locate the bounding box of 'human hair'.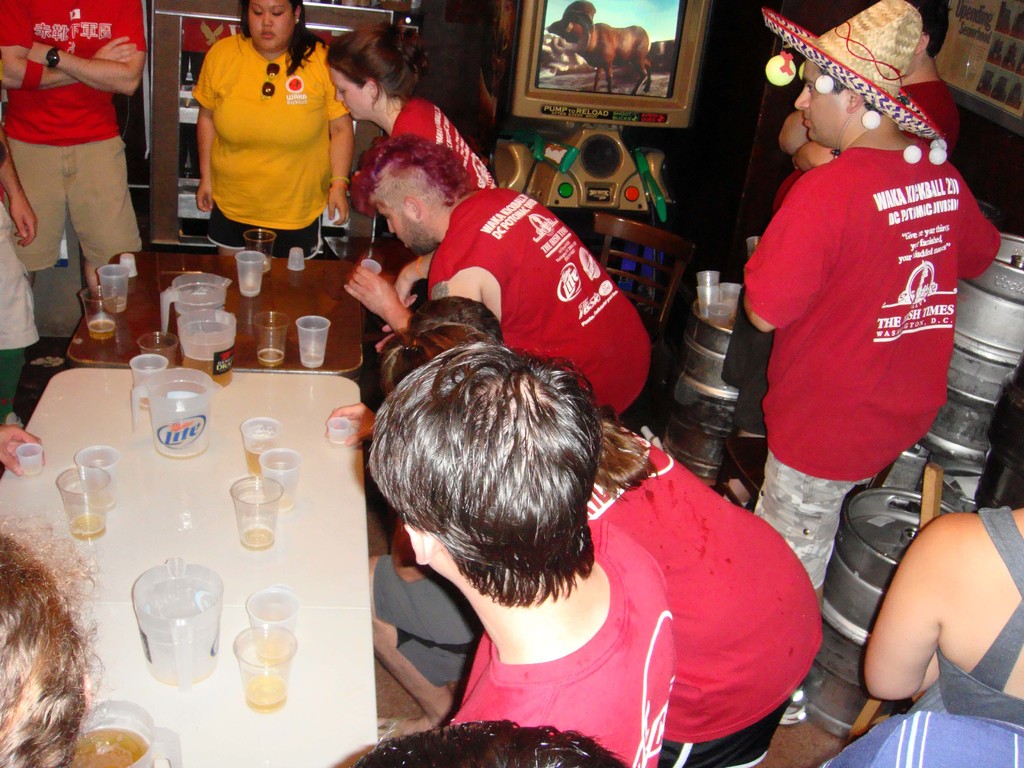
Bounding box: 328 20 420 111.
